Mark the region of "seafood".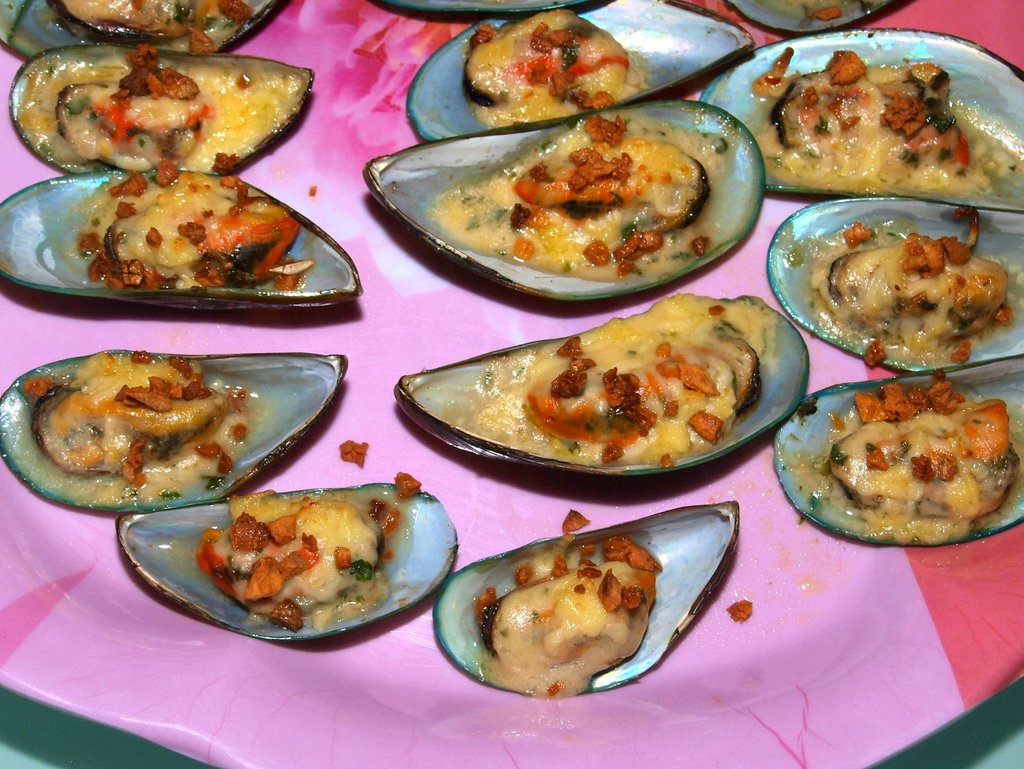
Region: 769 198 1023 376.
